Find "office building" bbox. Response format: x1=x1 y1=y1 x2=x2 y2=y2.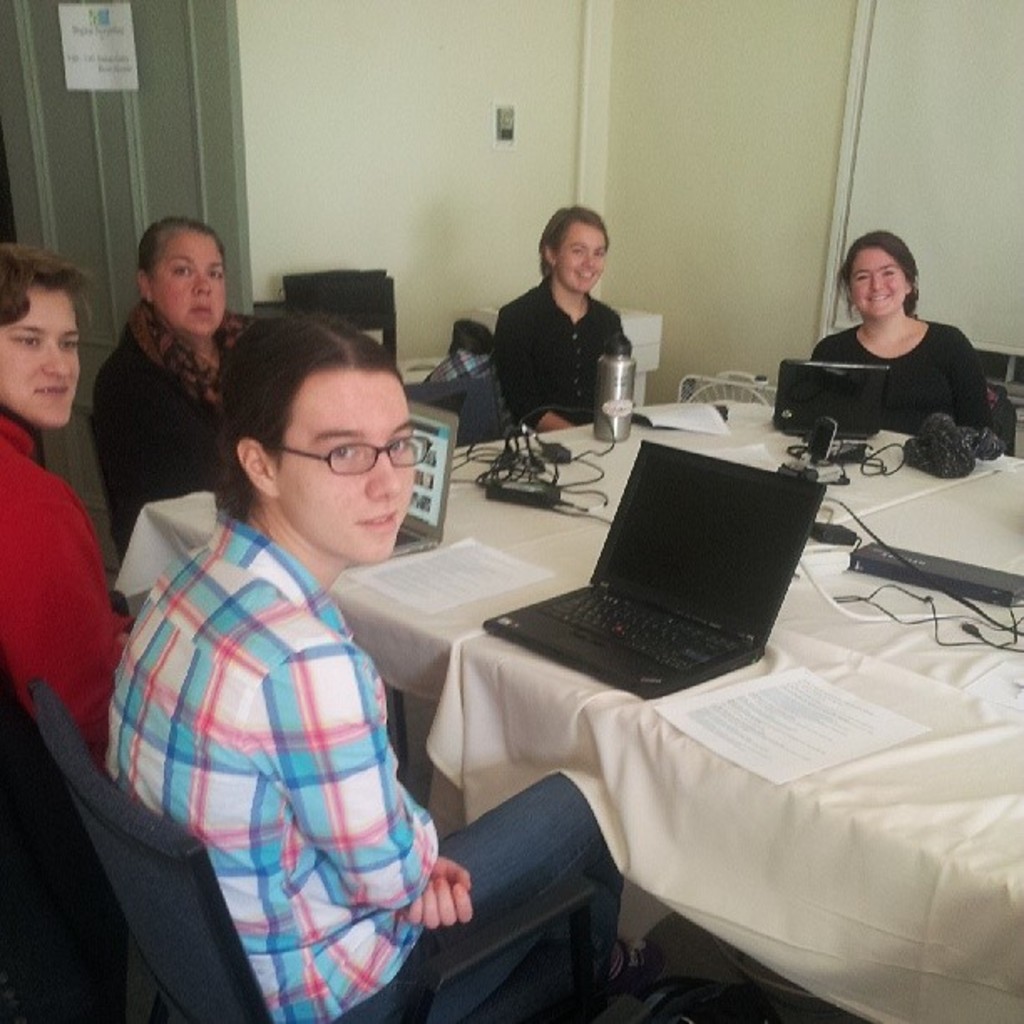
x1=23 y1=0 x2=1023 y2=1023.
